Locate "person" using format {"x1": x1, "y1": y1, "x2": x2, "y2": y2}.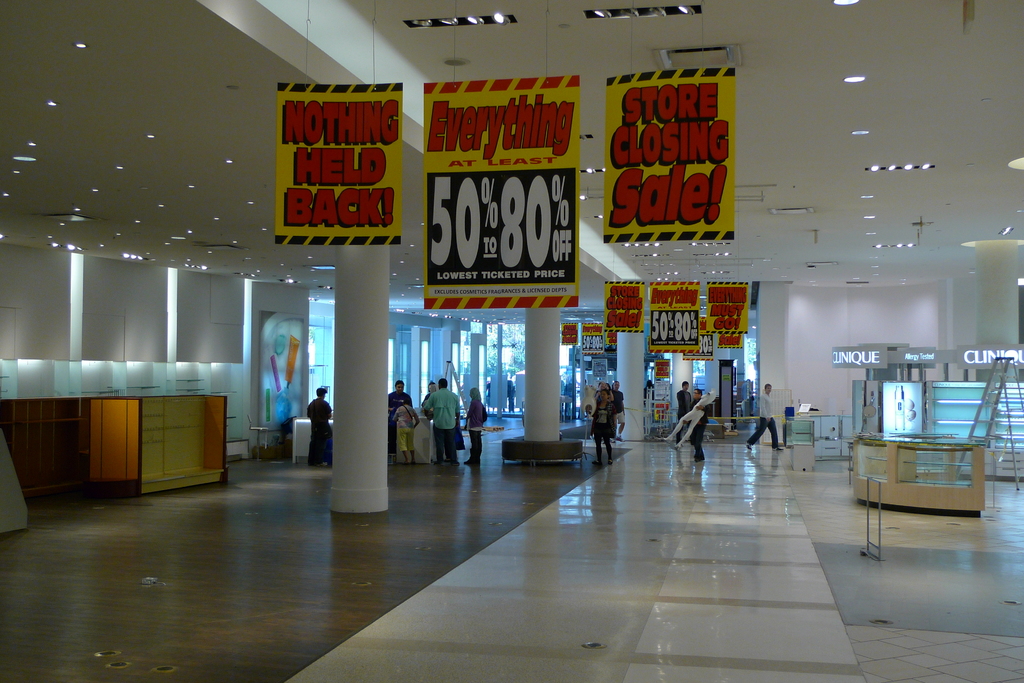
{"x1": 465, "y1": 382, "x2": 485, "y2": 463}.
